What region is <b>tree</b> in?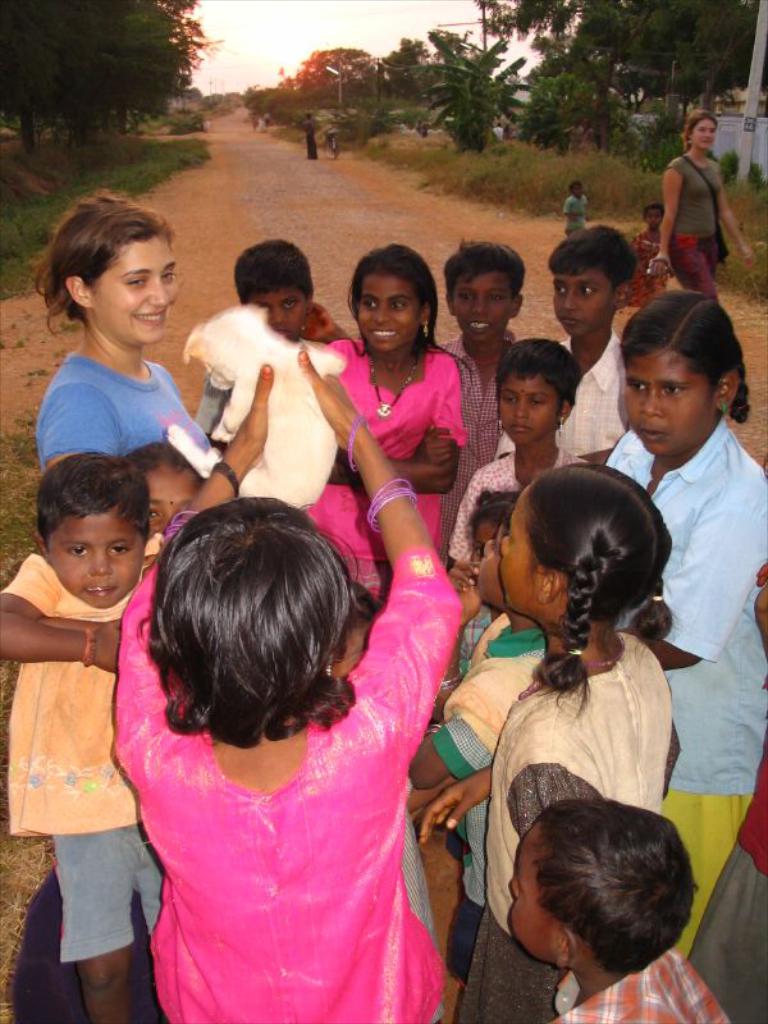
(403,32,526,148).
